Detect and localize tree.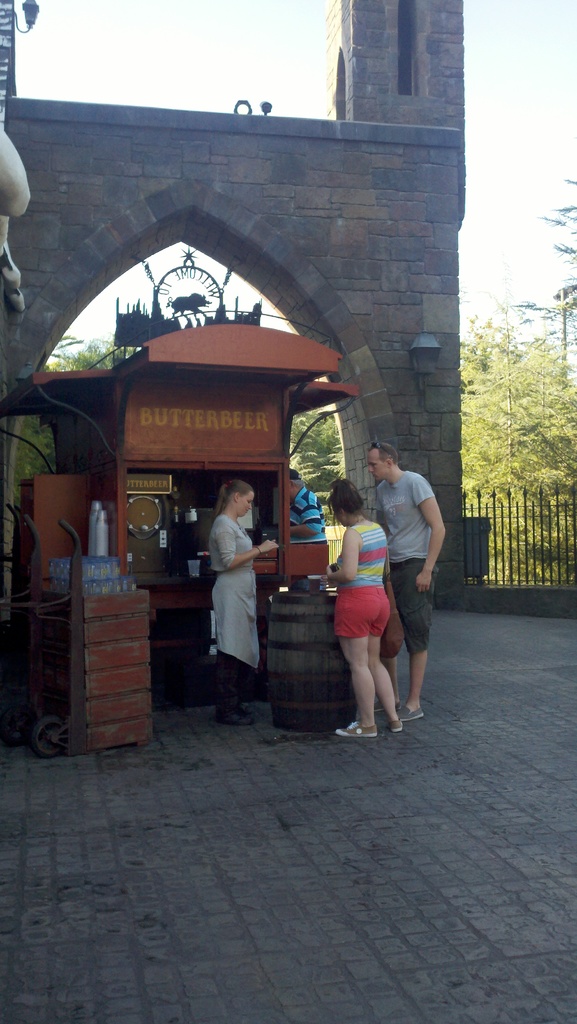
Localized at locate(445, 316, 576, 592).
